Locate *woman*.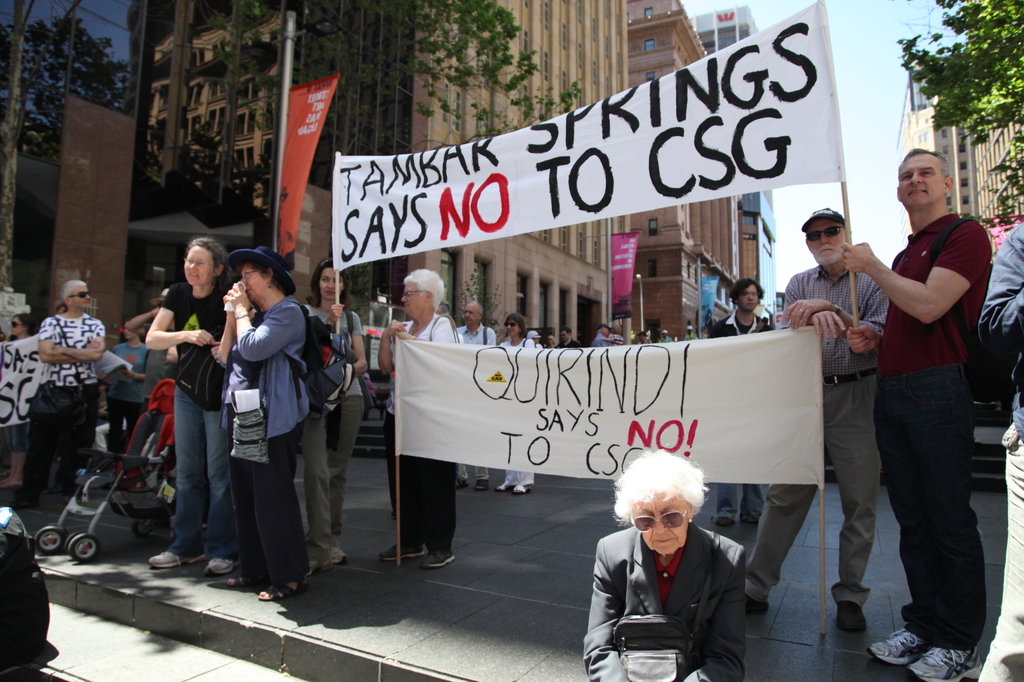
Bounding box: bbox(583, 456, 769, 679).
